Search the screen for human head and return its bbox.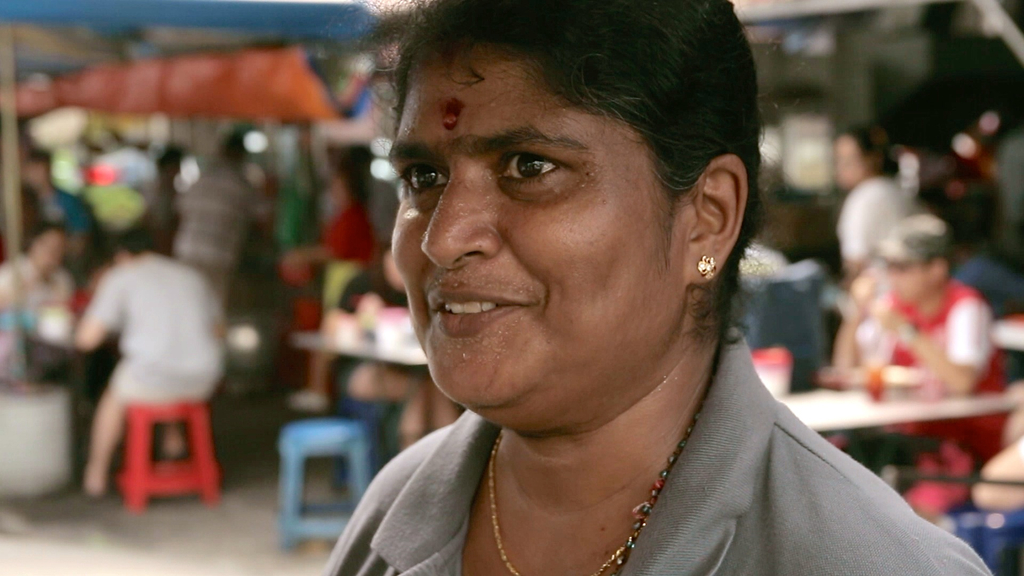
Found: <box>110,231,157,261</box>.
